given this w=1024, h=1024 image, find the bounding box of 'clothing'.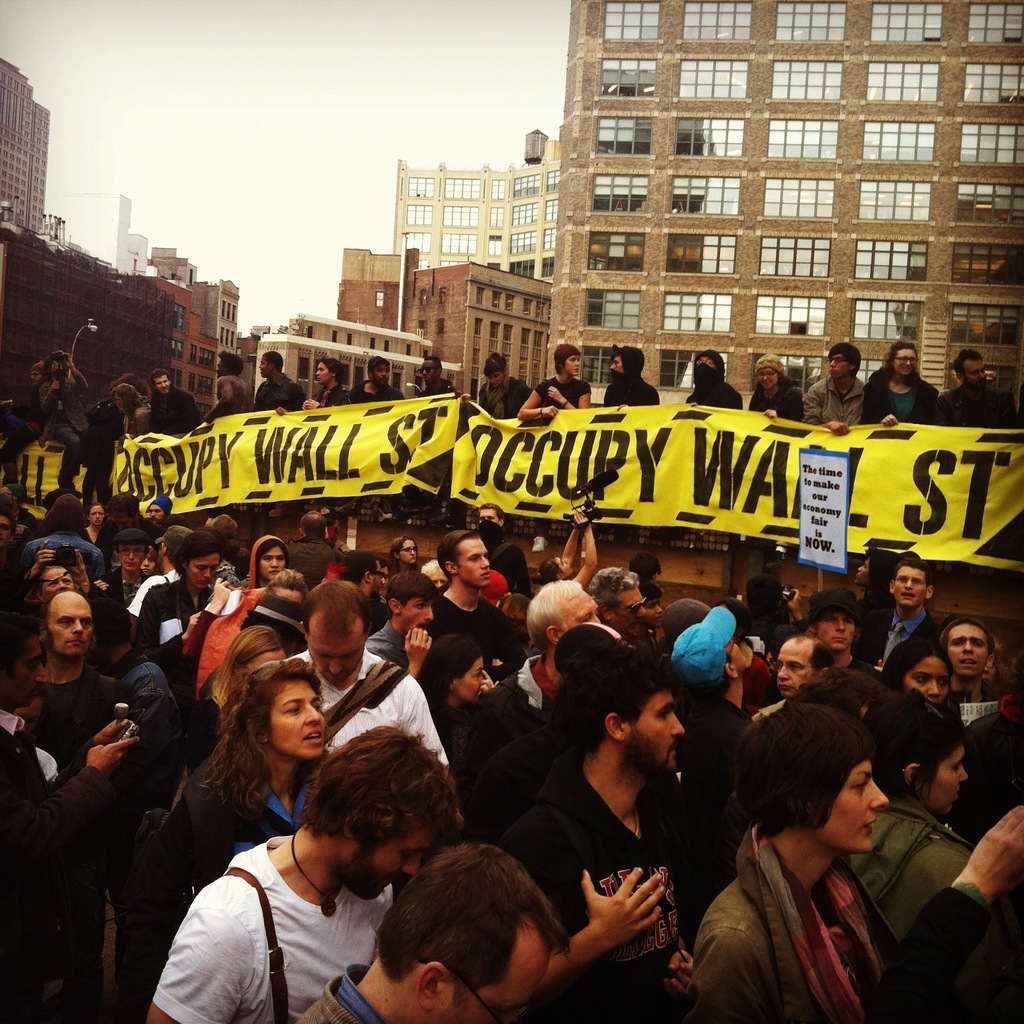
<region>751, 385, 801, 422</region>.
